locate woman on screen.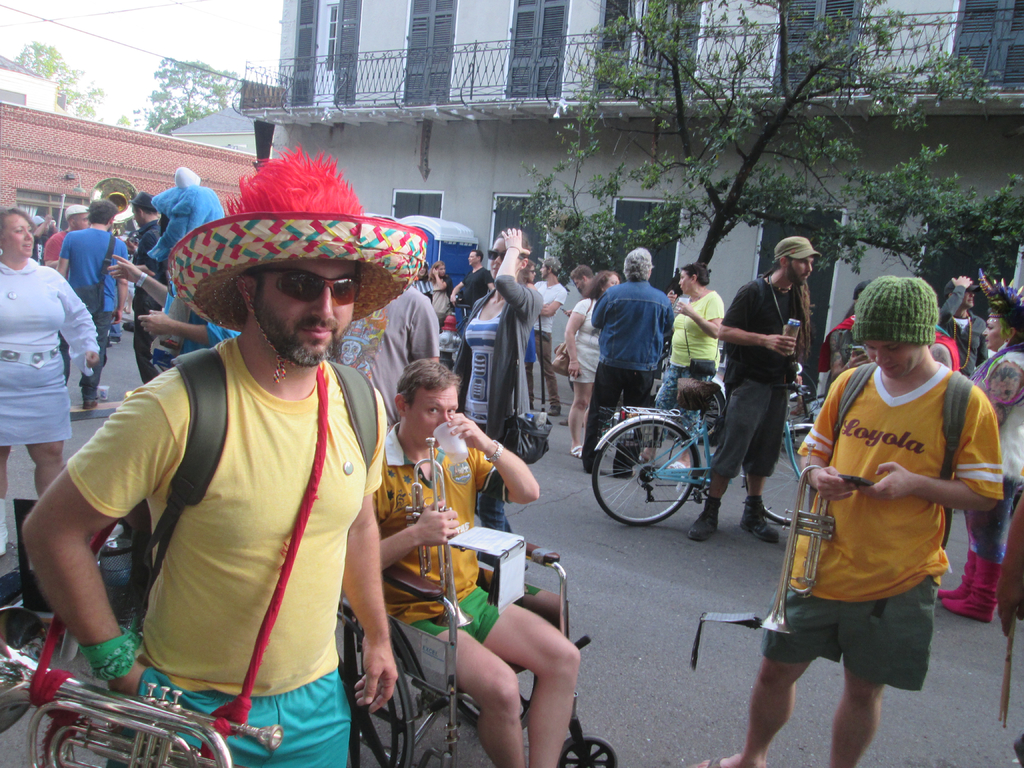
On screen at (451,227,547,568).
